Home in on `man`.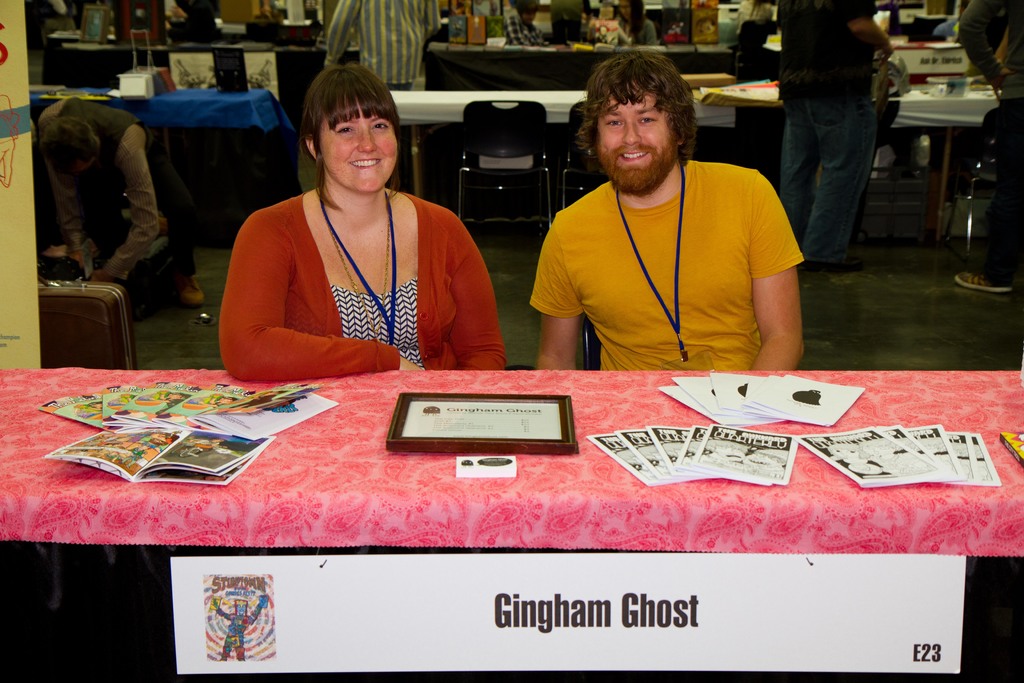
Homed in at 763:0:899:281.
